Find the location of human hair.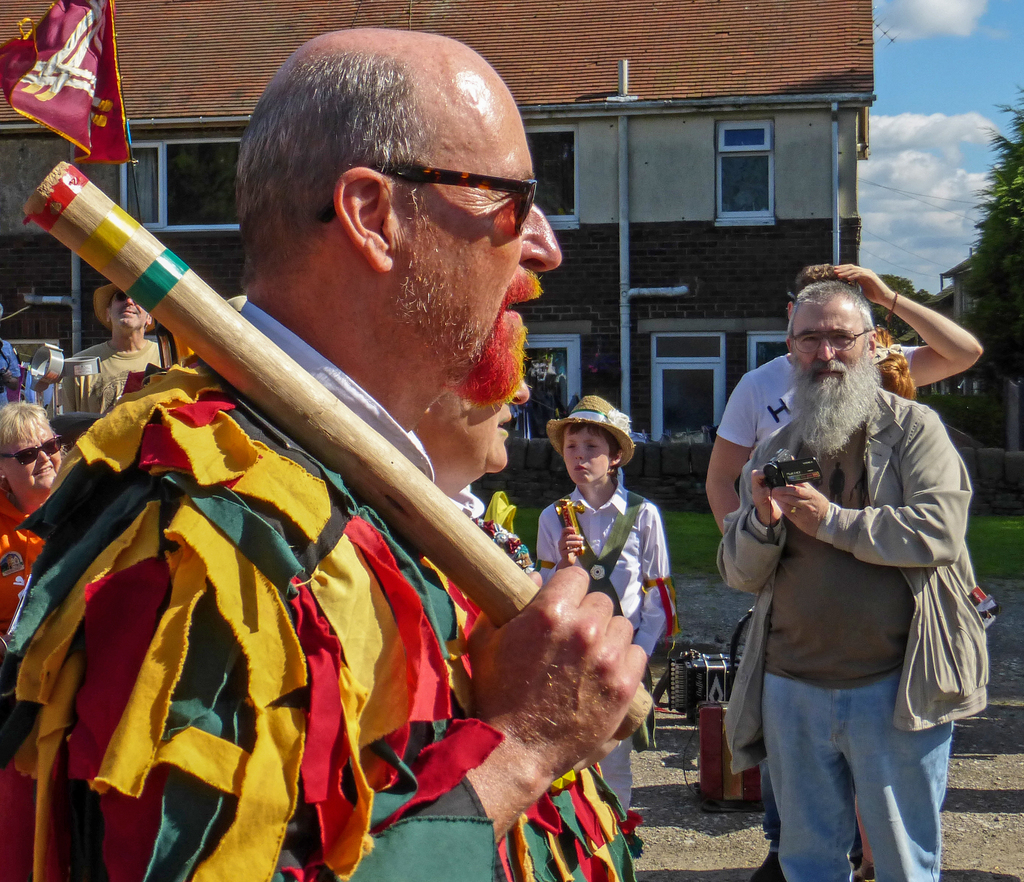
Location: rect(879, 352, 920, 405).
